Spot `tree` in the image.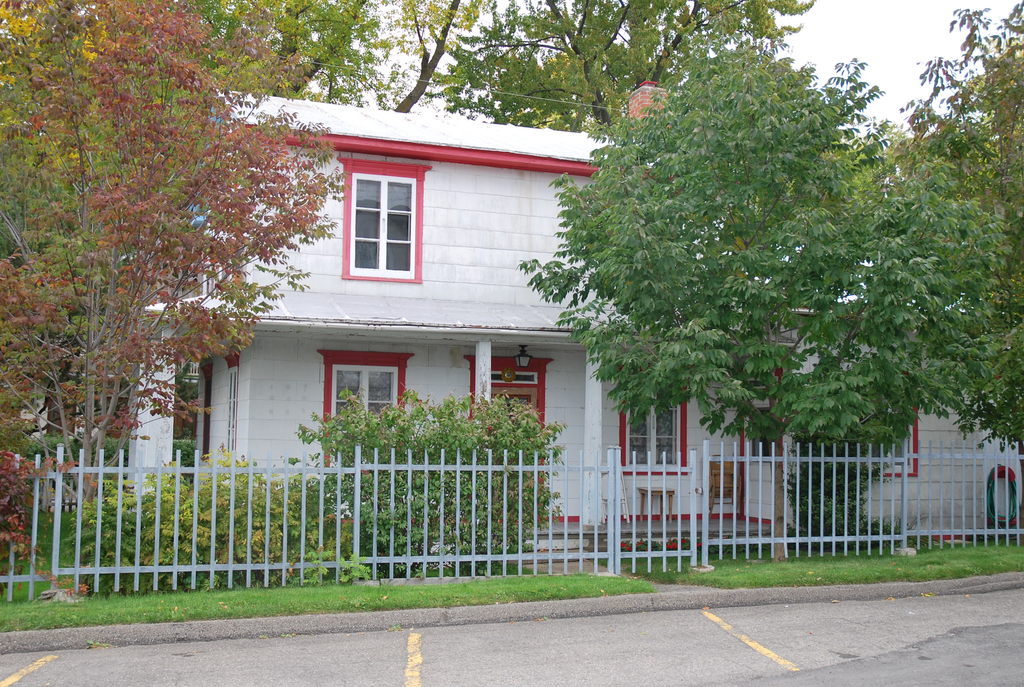
`tree` found at [399, 0, 480, 109].
